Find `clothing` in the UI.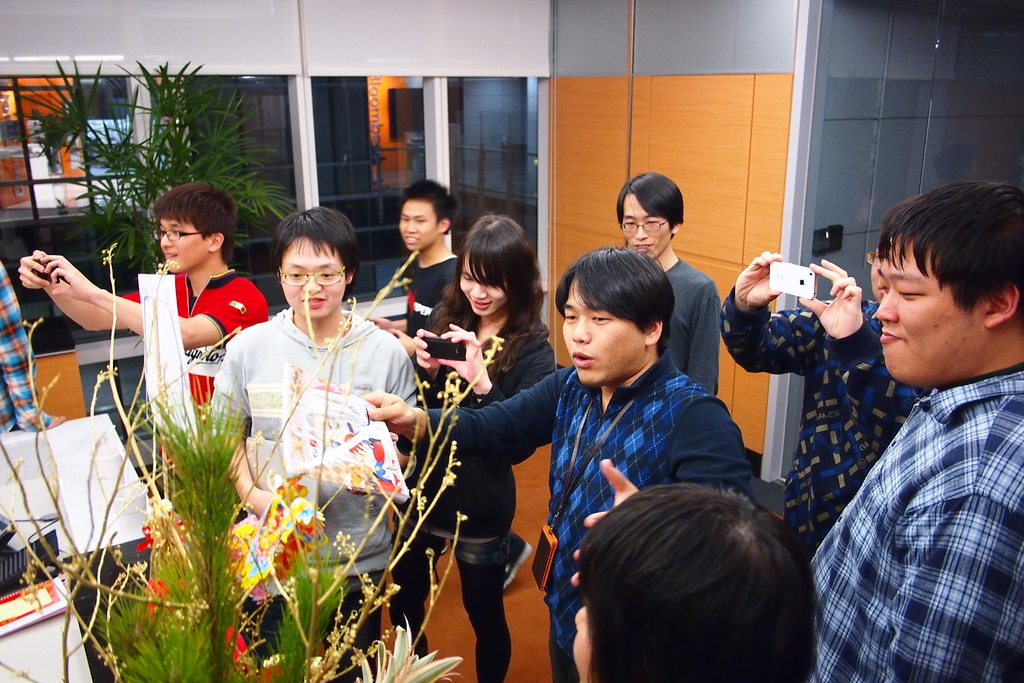
UI element at l=424, t=373, r=757, b=682.
